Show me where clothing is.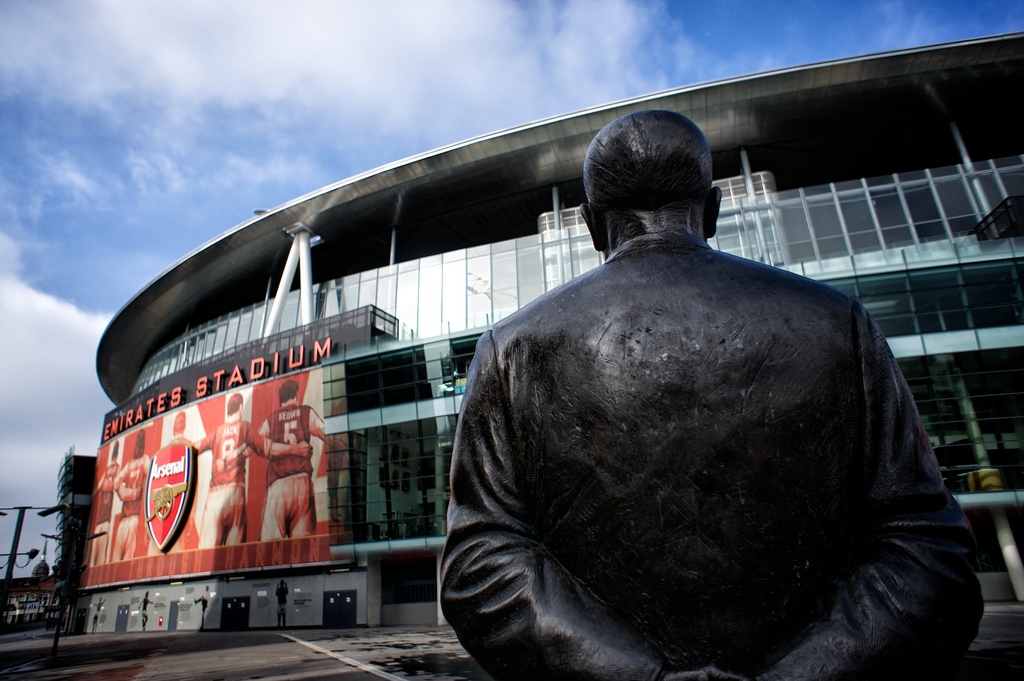
clothing is at {"x1": 455, "y1": 190, "x2": 947, "y2": 678}.
